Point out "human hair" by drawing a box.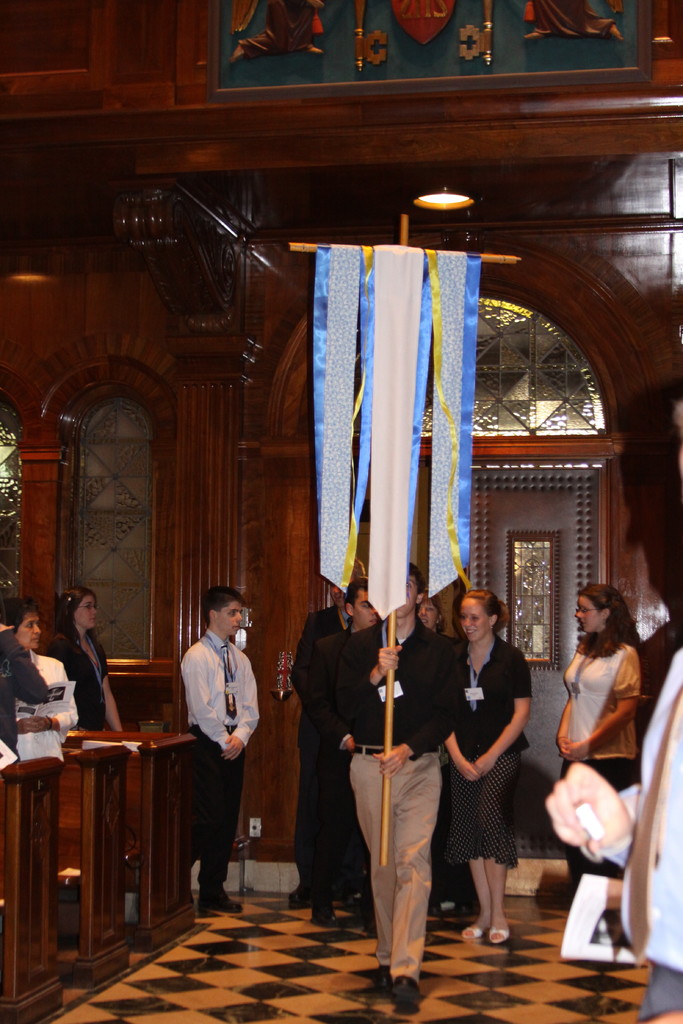
[576, 577, 637, 657].
